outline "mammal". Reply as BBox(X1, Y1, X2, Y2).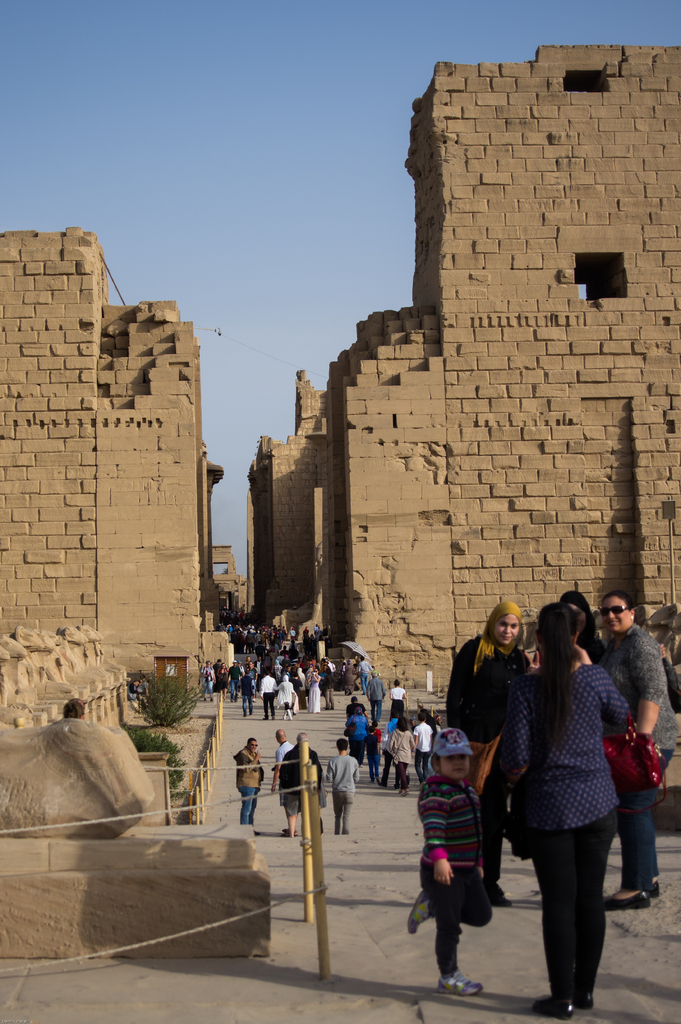
BBox(511, 596, 629, 1023).
